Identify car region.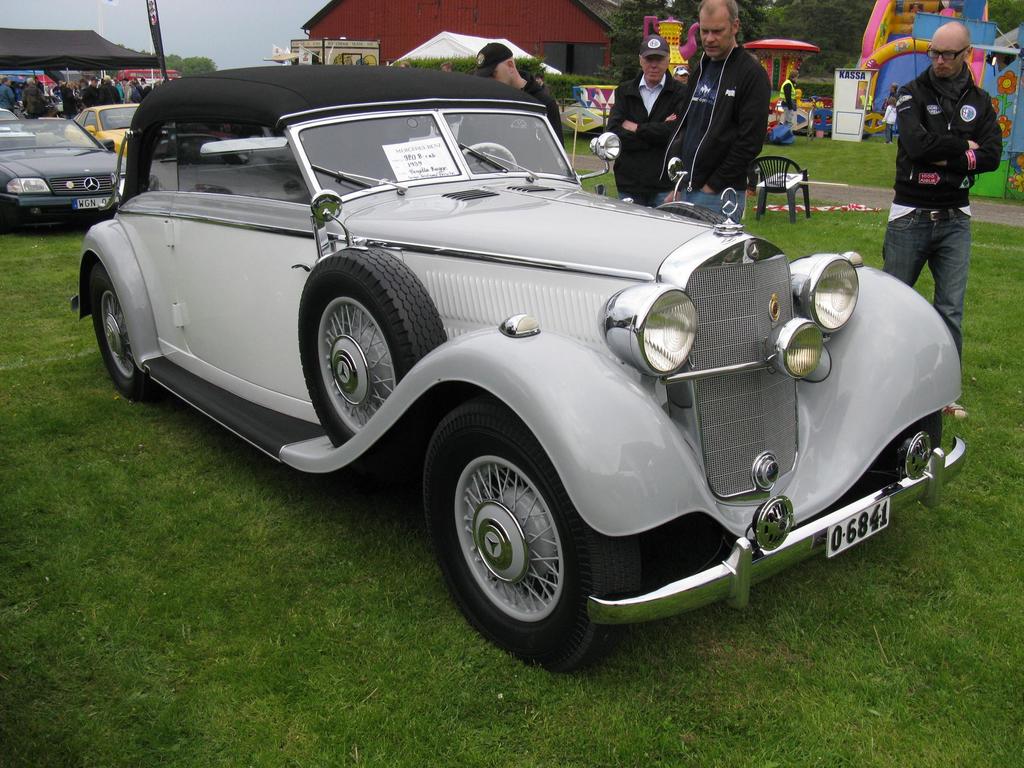
Region: pyautogui.locateOnScreen(0, 106, 38, 143).
